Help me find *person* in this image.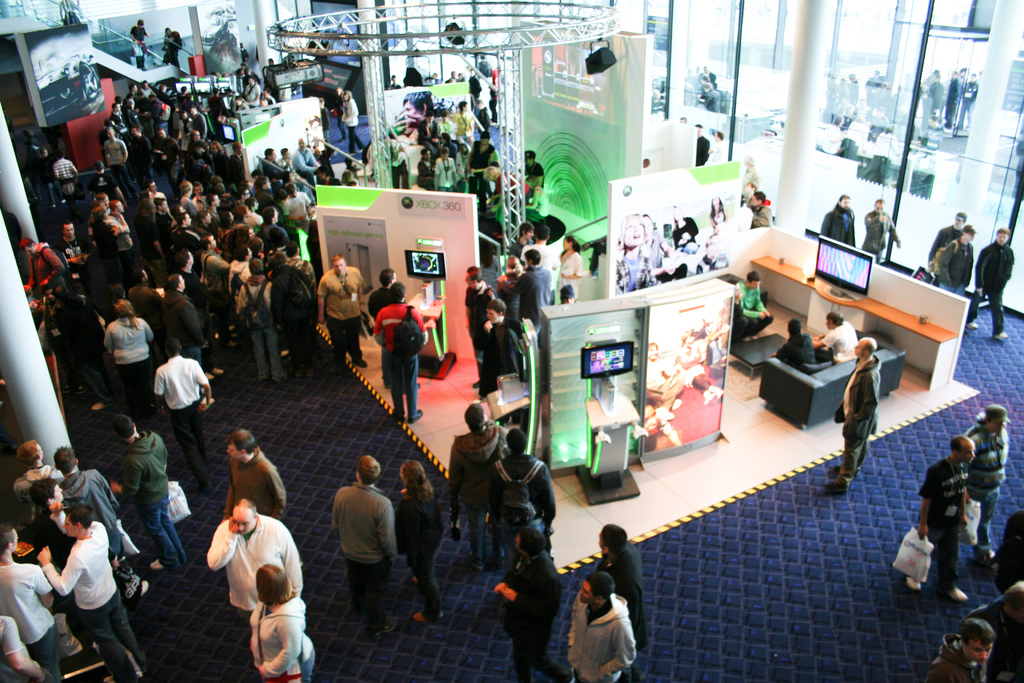
Found it: {"x1": 255, "y1": 562, "x2": 305, "y2": 682}.
